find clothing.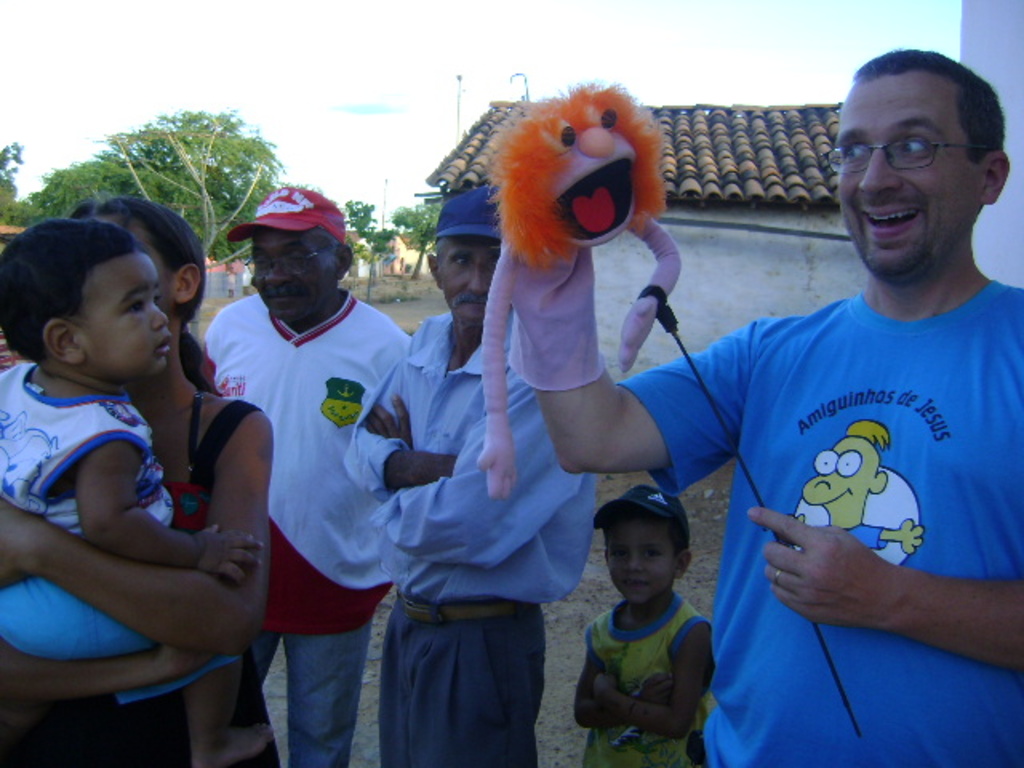
197 294 410 766.
